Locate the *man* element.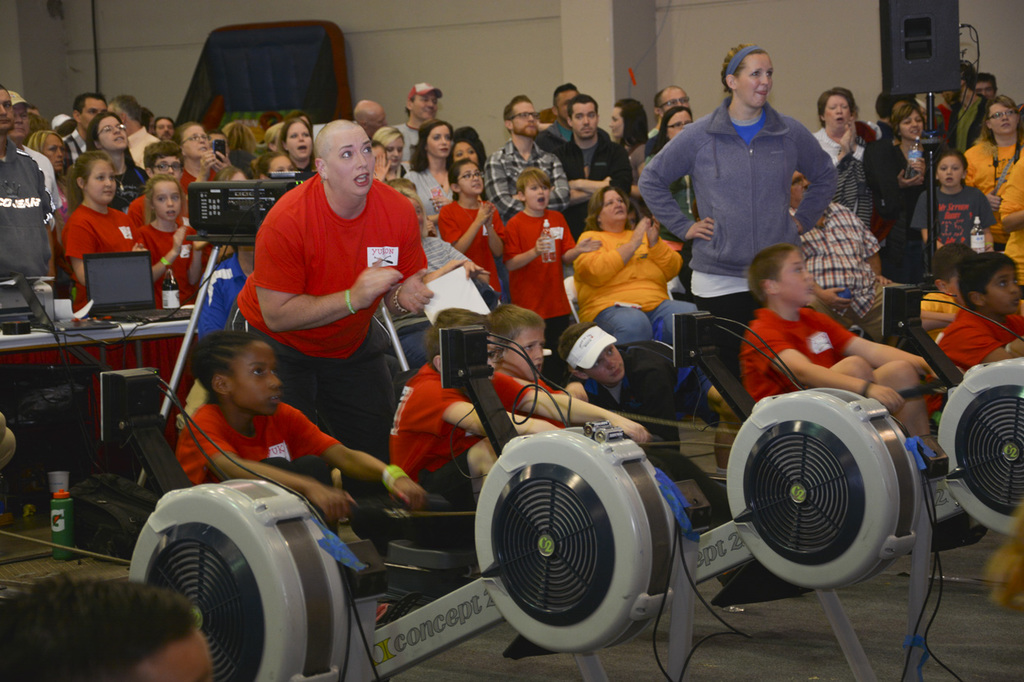
Element bbox: rect(498, 302, 664, 456).
